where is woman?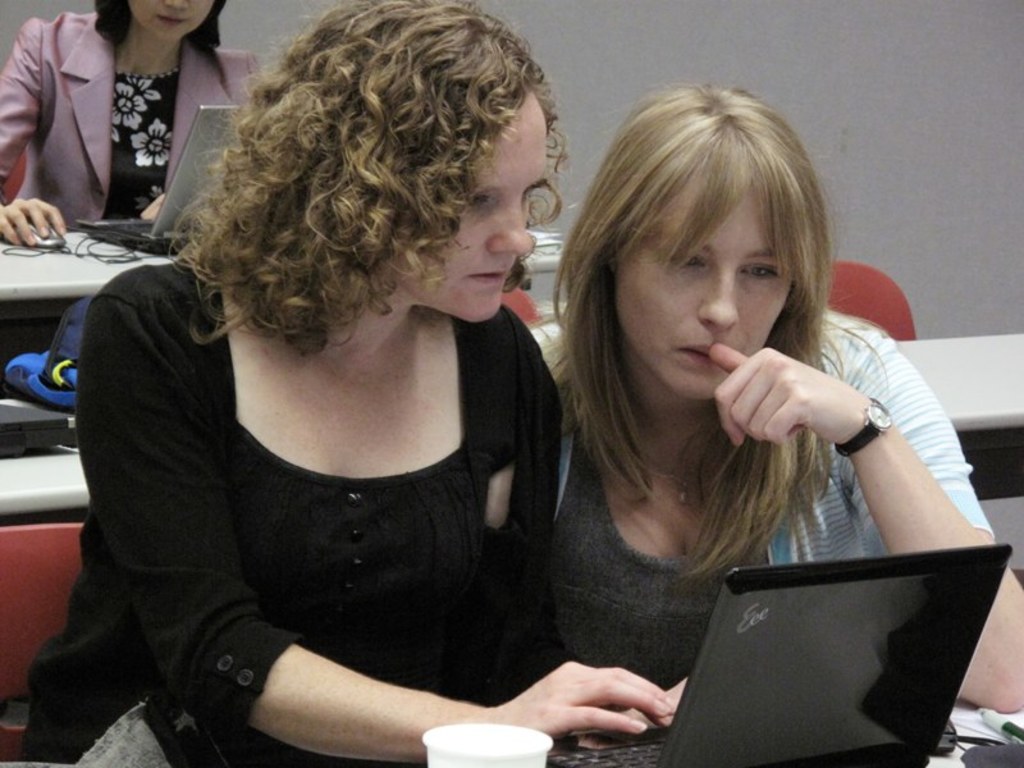
bbox(0, 0, 288, 253).
